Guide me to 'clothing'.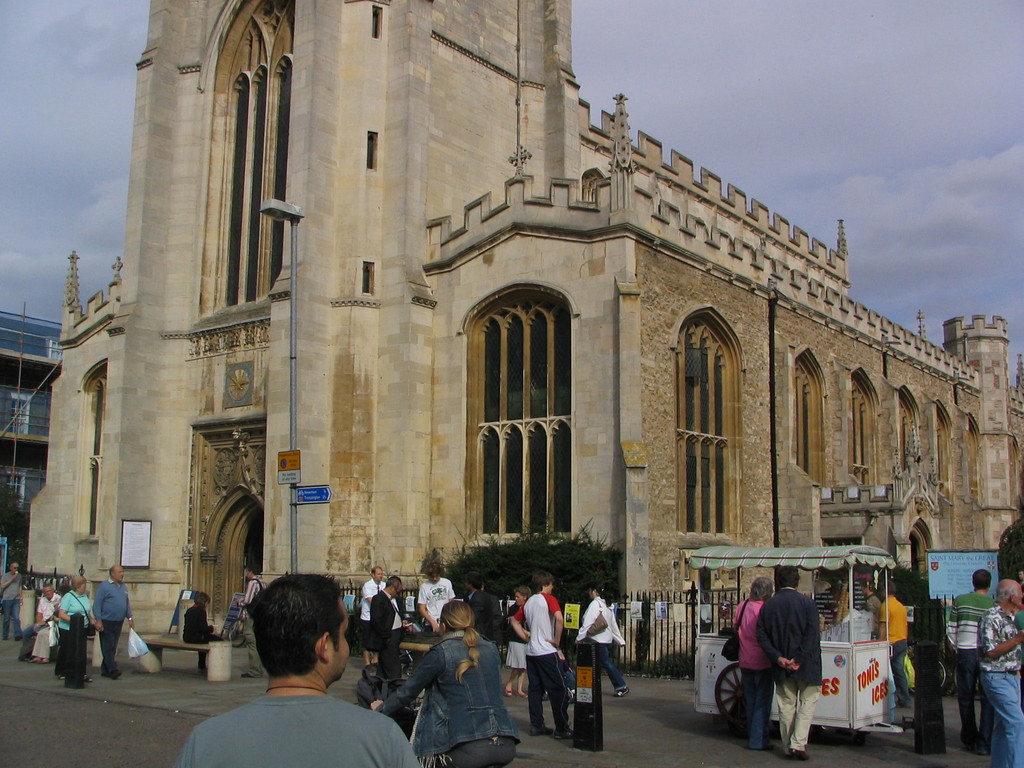
Guidance: (384,602,510,755).
